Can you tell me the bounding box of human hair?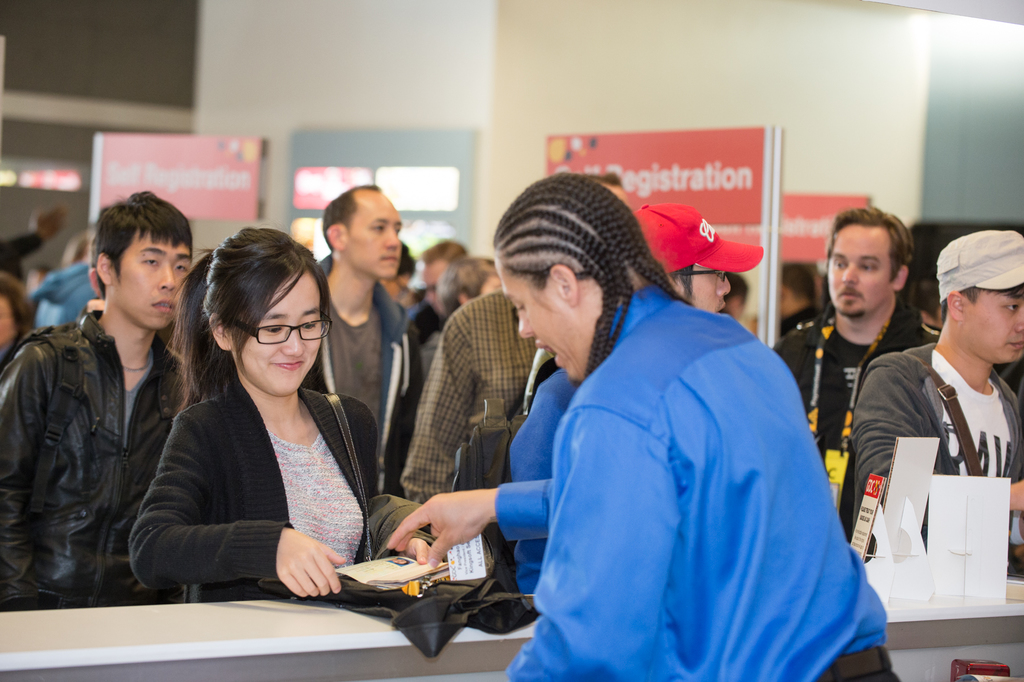
x1=396 y1=237 x2=416 y2=283.
